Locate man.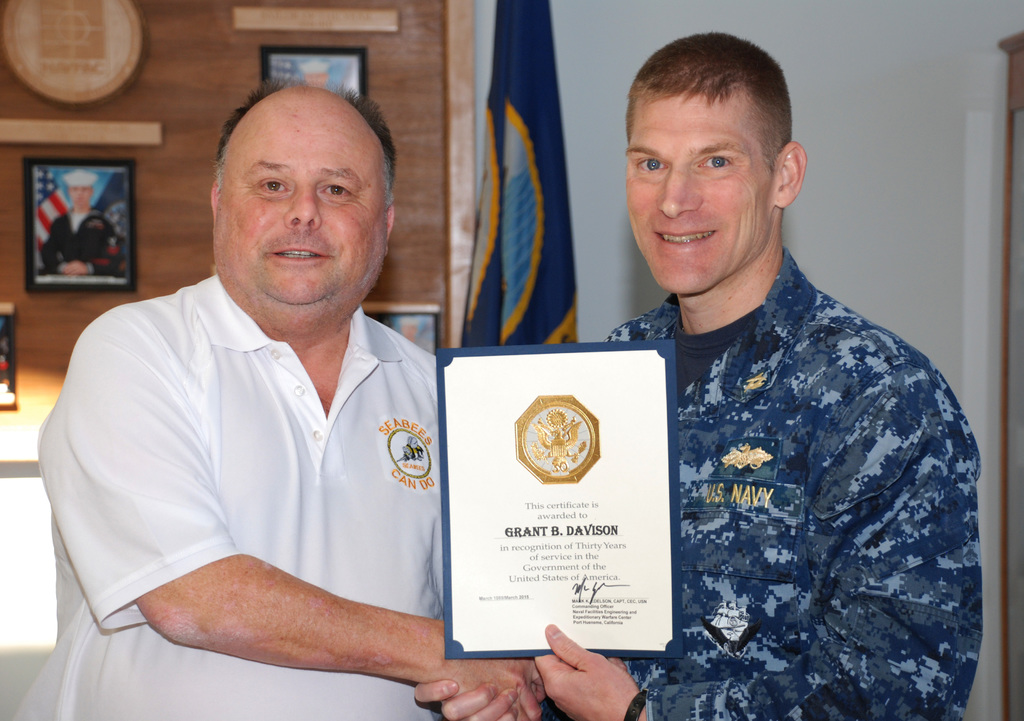
Bounding box: {"x1": 41, "y1": 169, "x2": 134, "y2": 279}.
